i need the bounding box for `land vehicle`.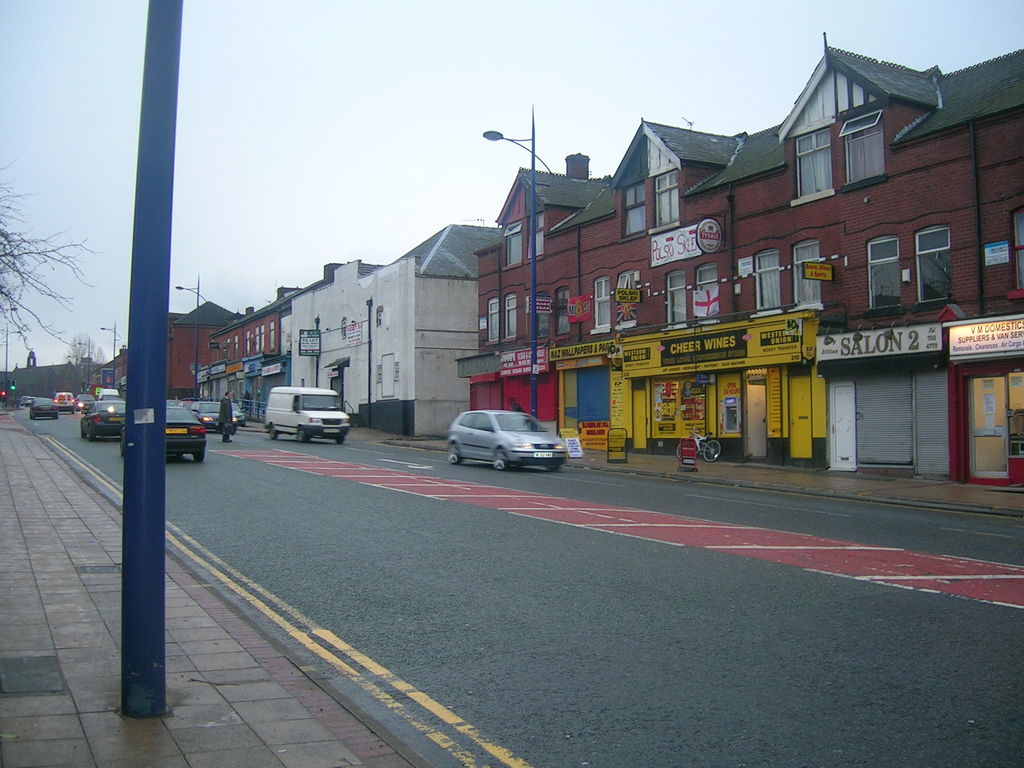
Here it is: pyautogui.locateOnScreen(31, 399, 56, 419).
